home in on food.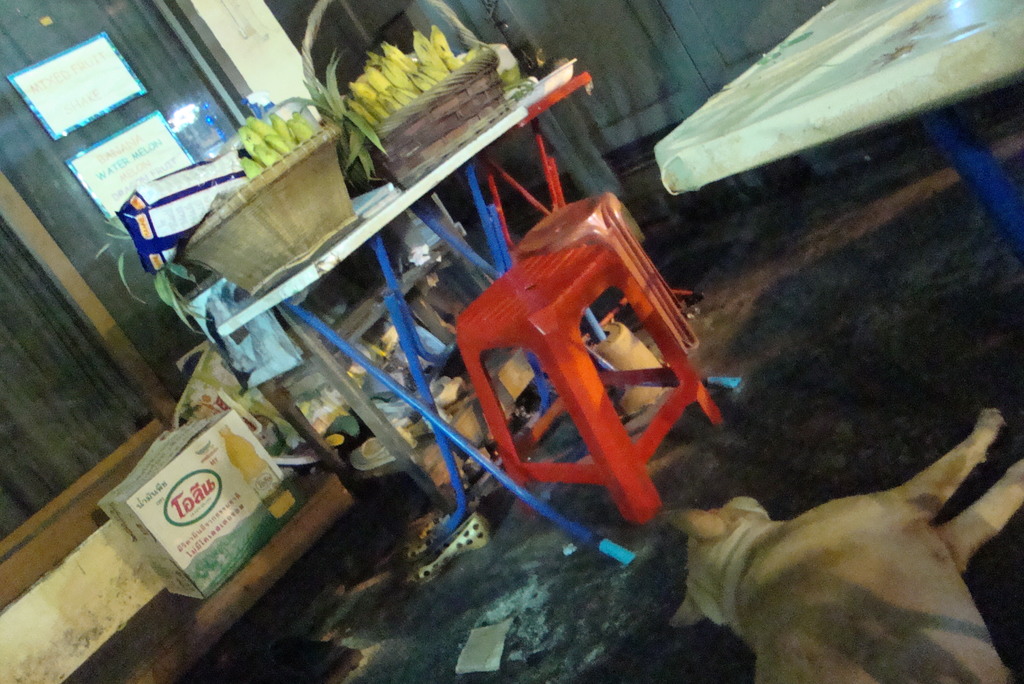
Homed in at 335 26 486 131.
